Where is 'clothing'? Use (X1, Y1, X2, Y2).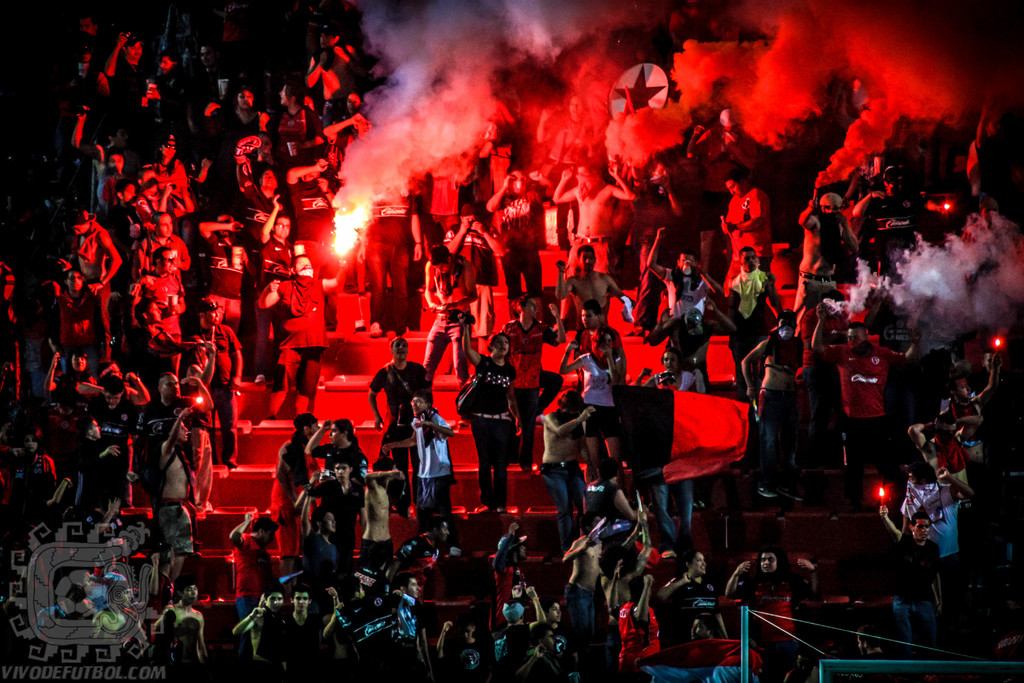
(283, 608, 325, 682).
